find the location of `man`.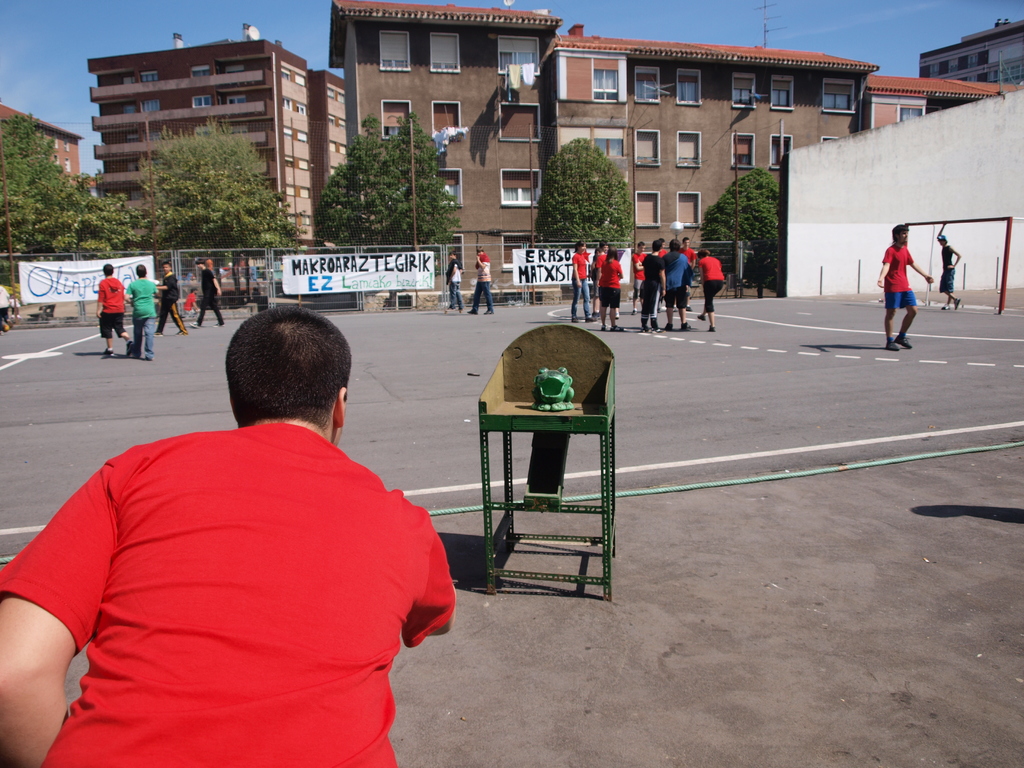
Location: box=[637, 241, 666, 330].
